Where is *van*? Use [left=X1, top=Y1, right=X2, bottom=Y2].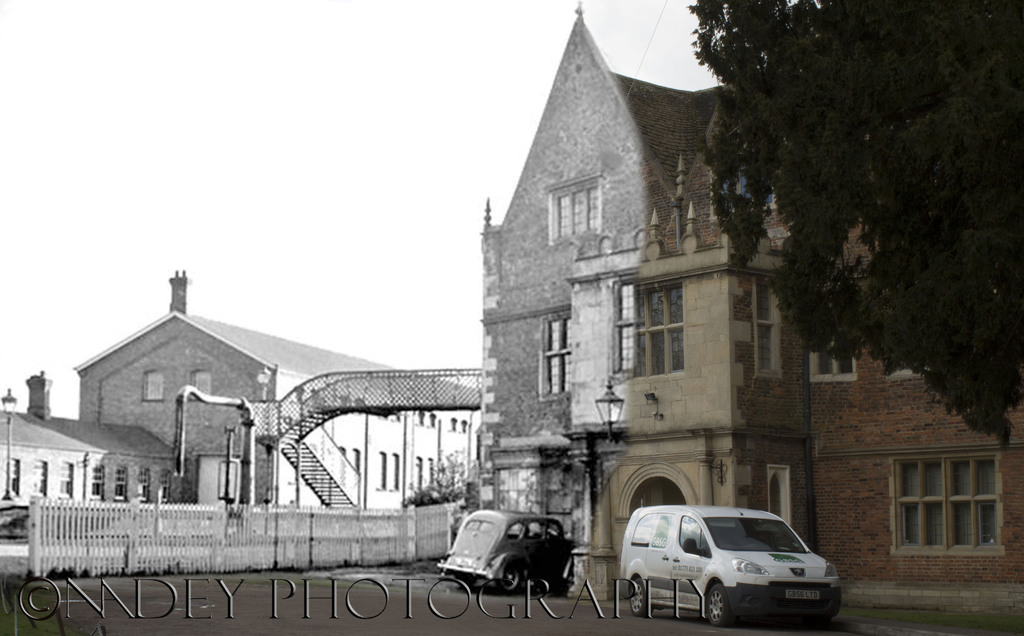
[left=618, top=503, right=843, bottom=623].
